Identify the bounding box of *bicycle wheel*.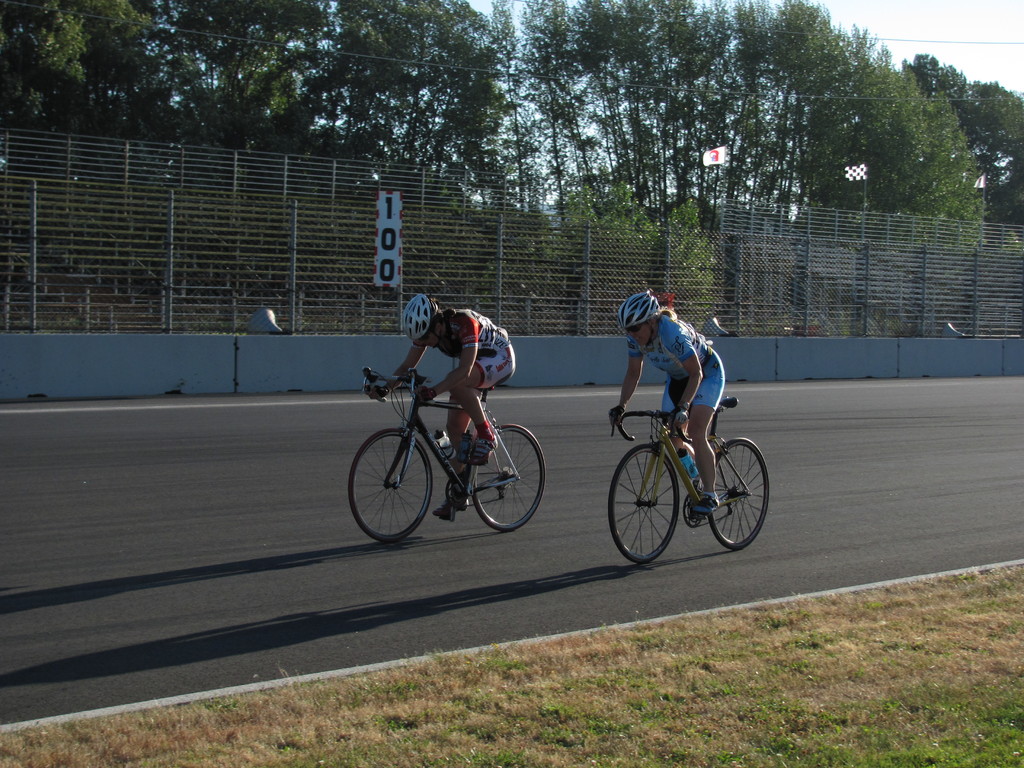
left=707, top=435, right=770, bottom=549.
